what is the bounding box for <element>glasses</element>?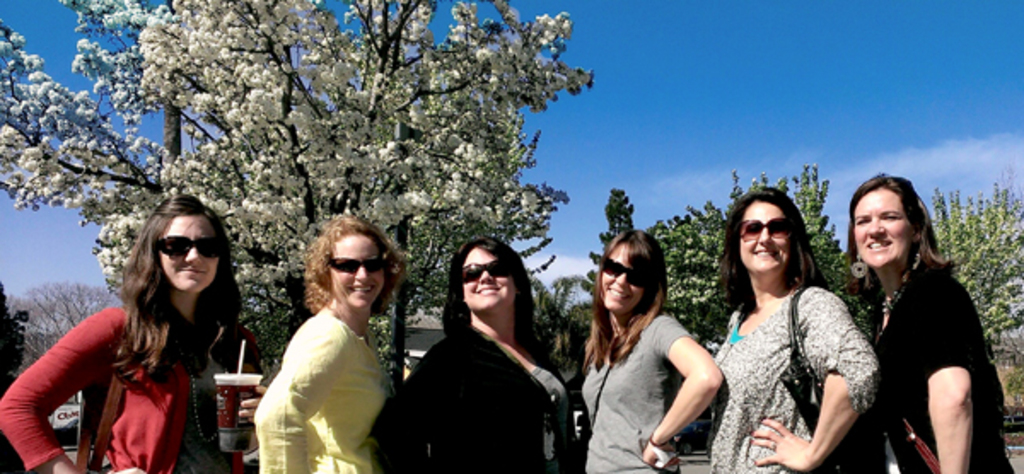
<bbox>454, 257, 517, 286</bbox>.
